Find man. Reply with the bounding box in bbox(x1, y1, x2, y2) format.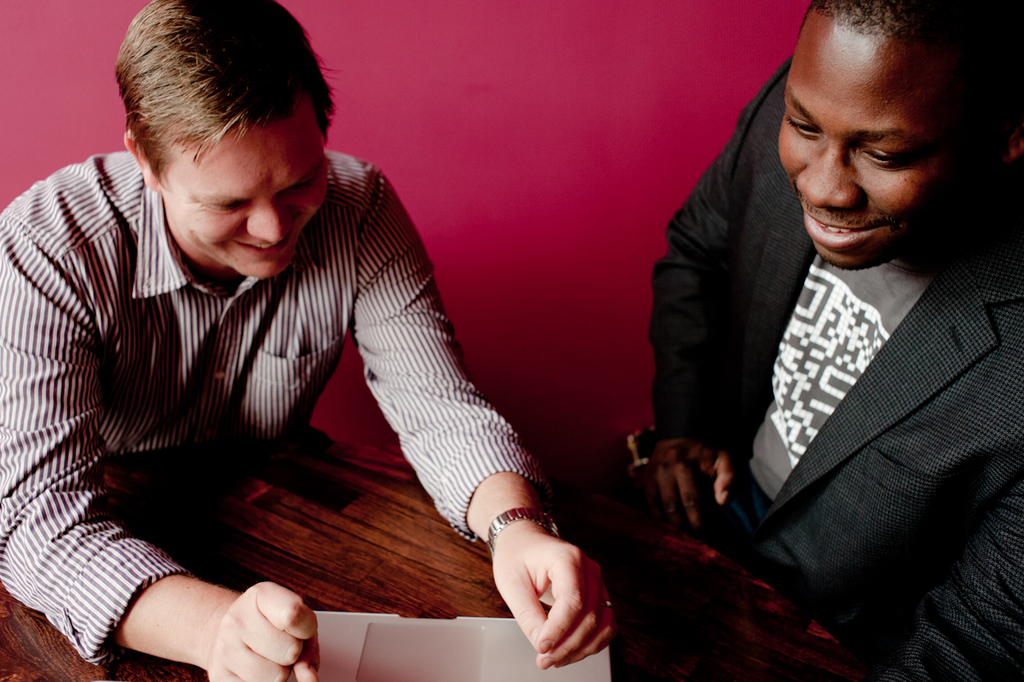
bbox(616, 0, 1023, 681).
